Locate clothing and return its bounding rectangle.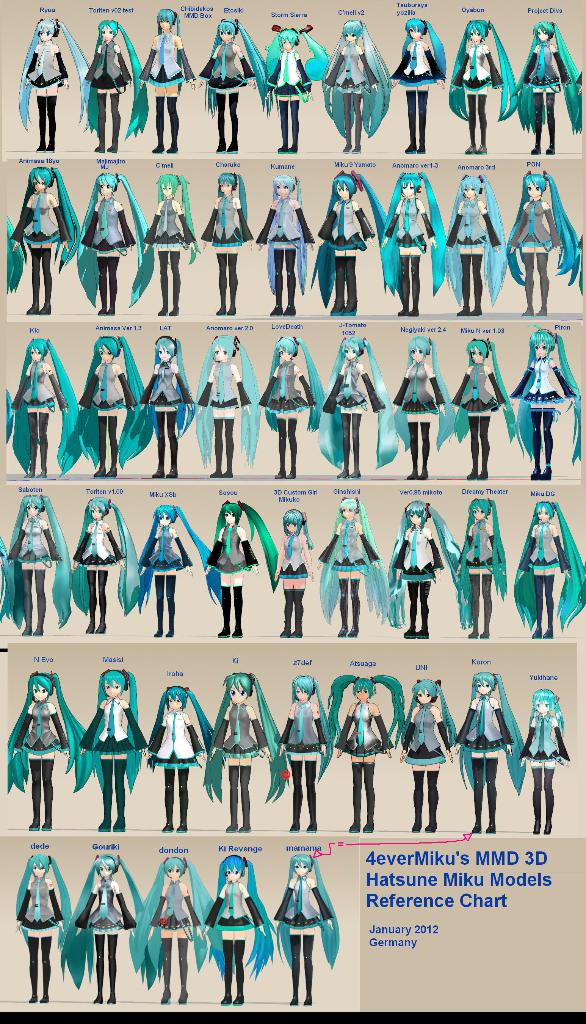
<region>399, 532, 443, 583</region>.
